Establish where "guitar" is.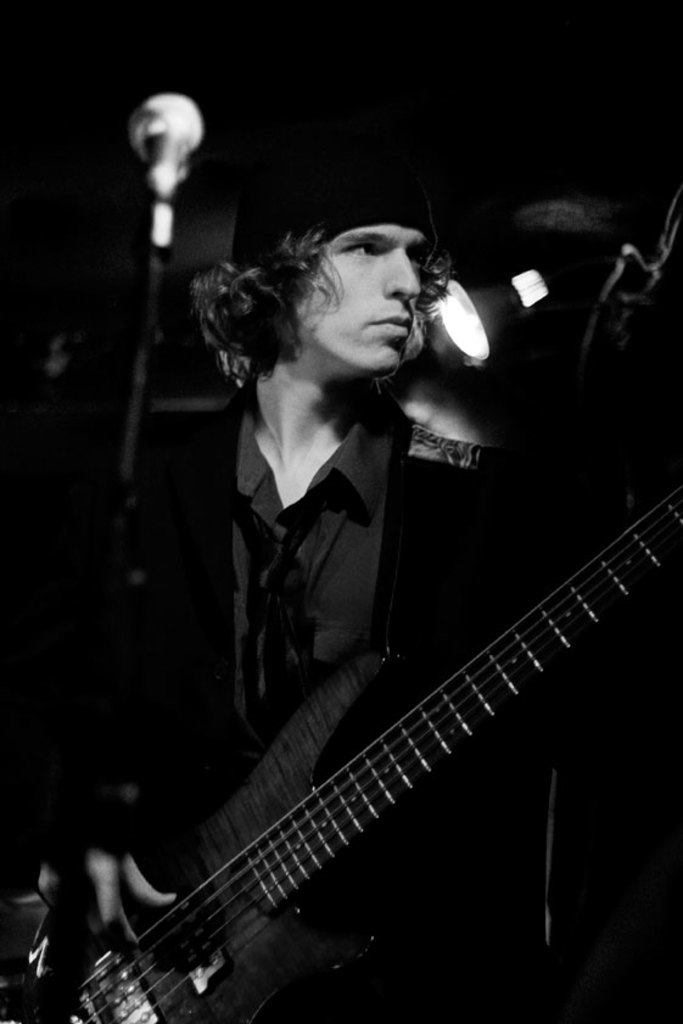
Established at box=[12, 476, 682, 1023].
